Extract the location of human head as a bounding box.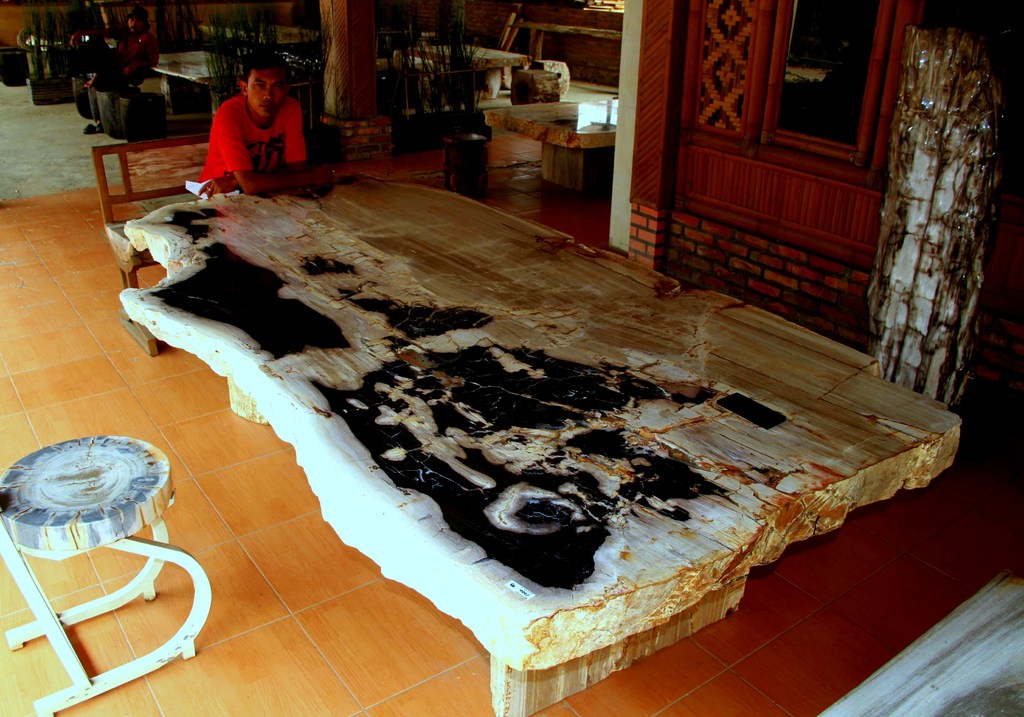
l=225, t=51, r=296, b=122.
